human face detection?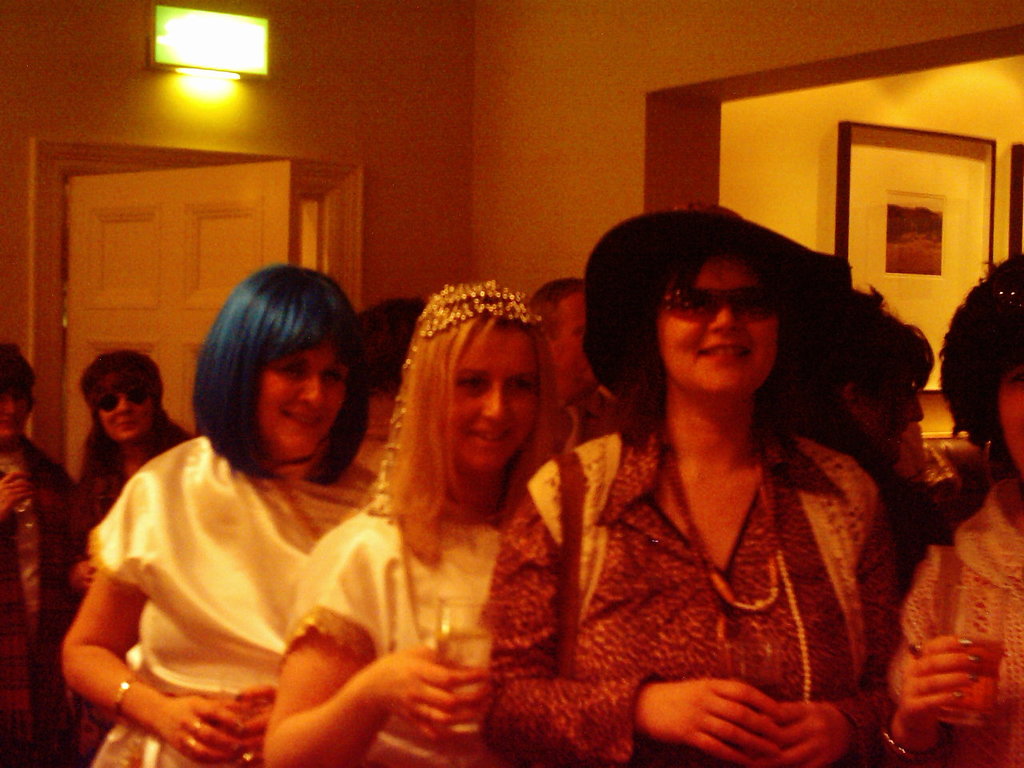
BBox(2, 388, 30, 438)
